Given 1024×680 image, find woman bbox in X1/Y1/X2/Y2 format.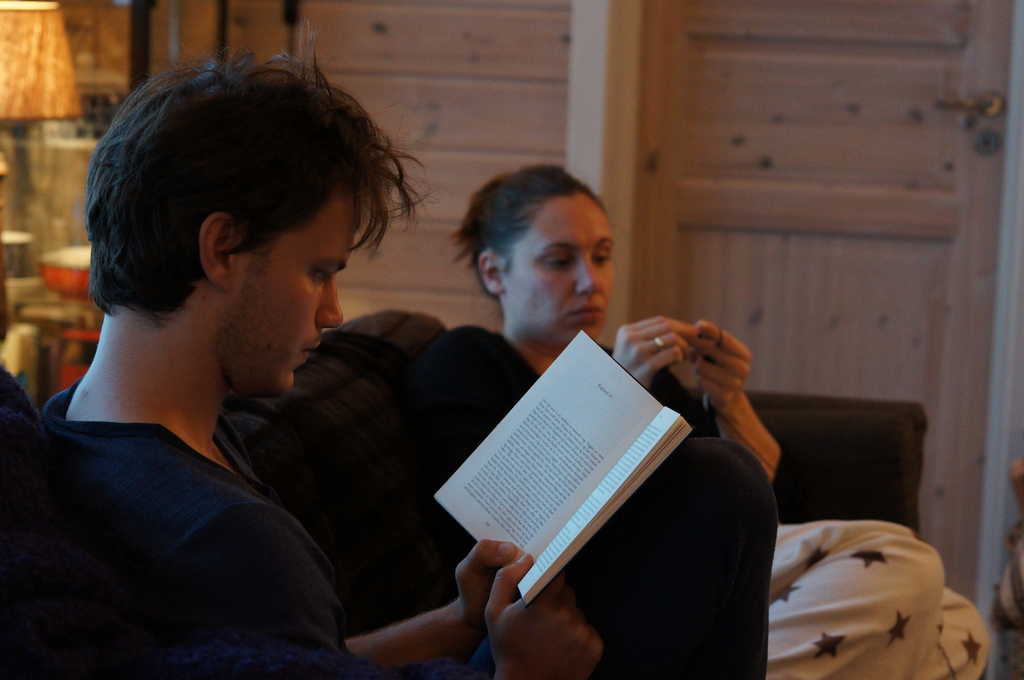
450/164/785/469.
